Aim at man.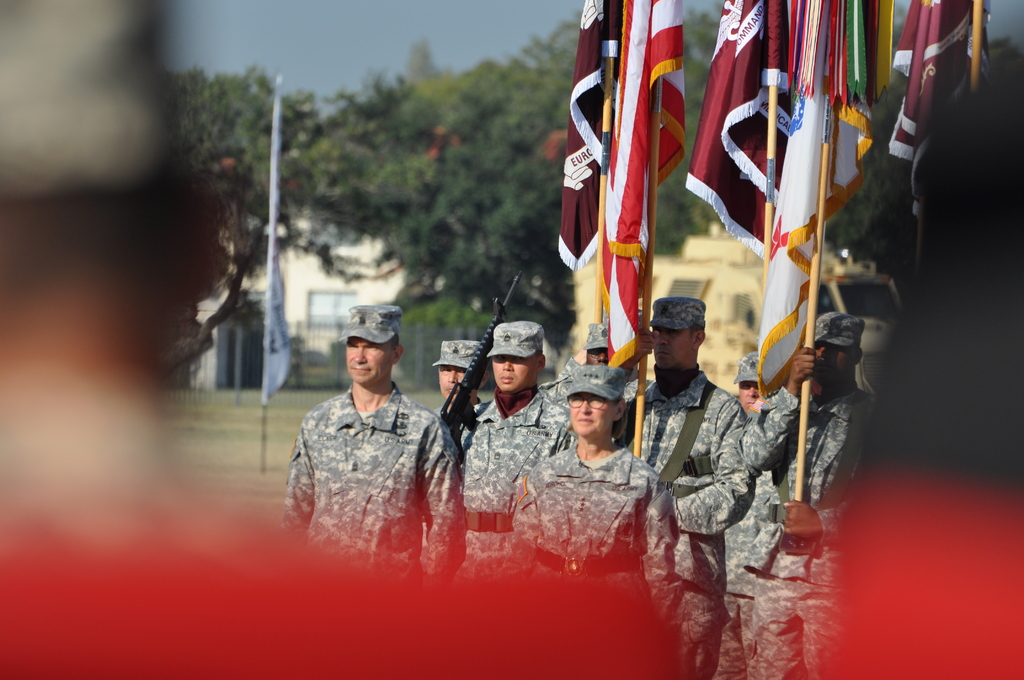
Aimed at x1=461, y1=321, x2=574, y2=562.
